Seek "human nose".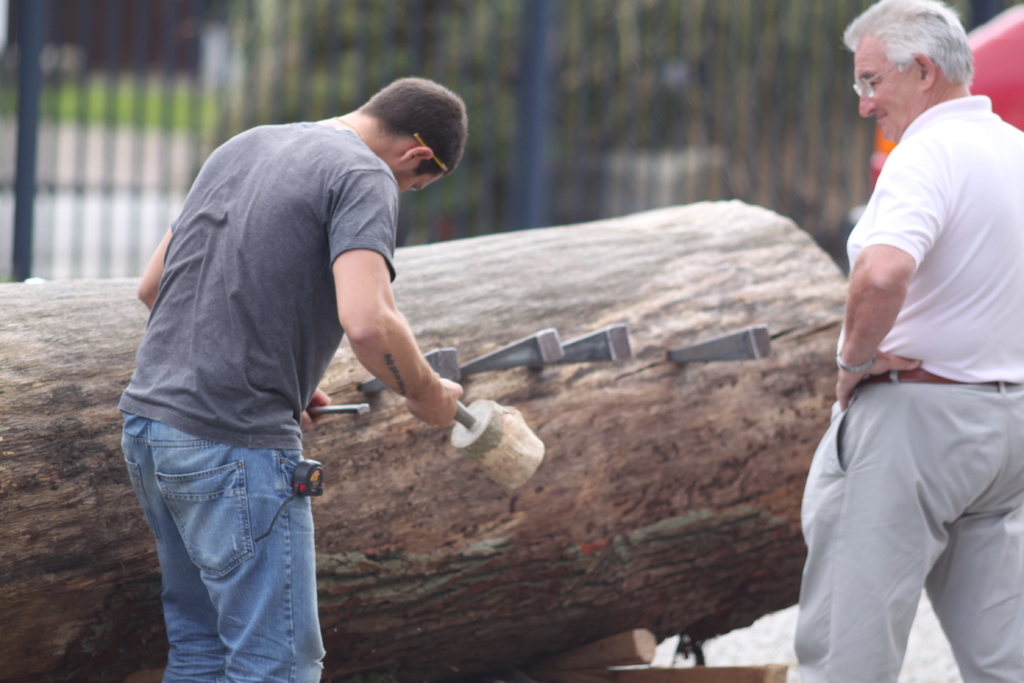
(857, 96, 877, 121).
